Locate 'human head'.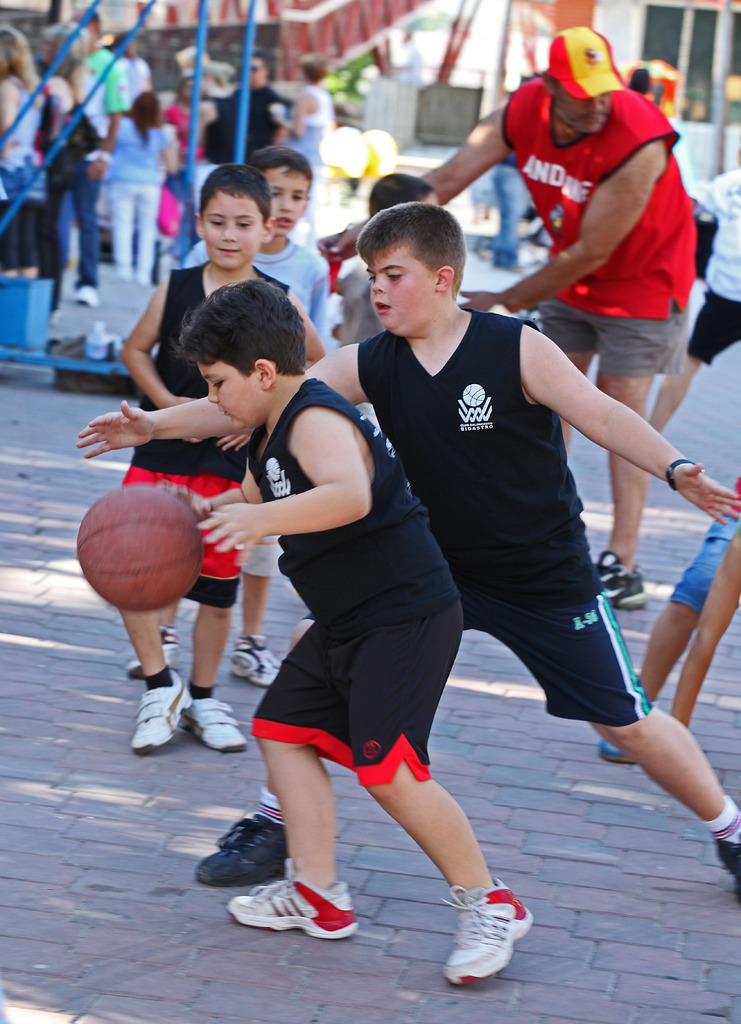
Bounding box: x1=44, y1=22, x2=84, y2=72.
